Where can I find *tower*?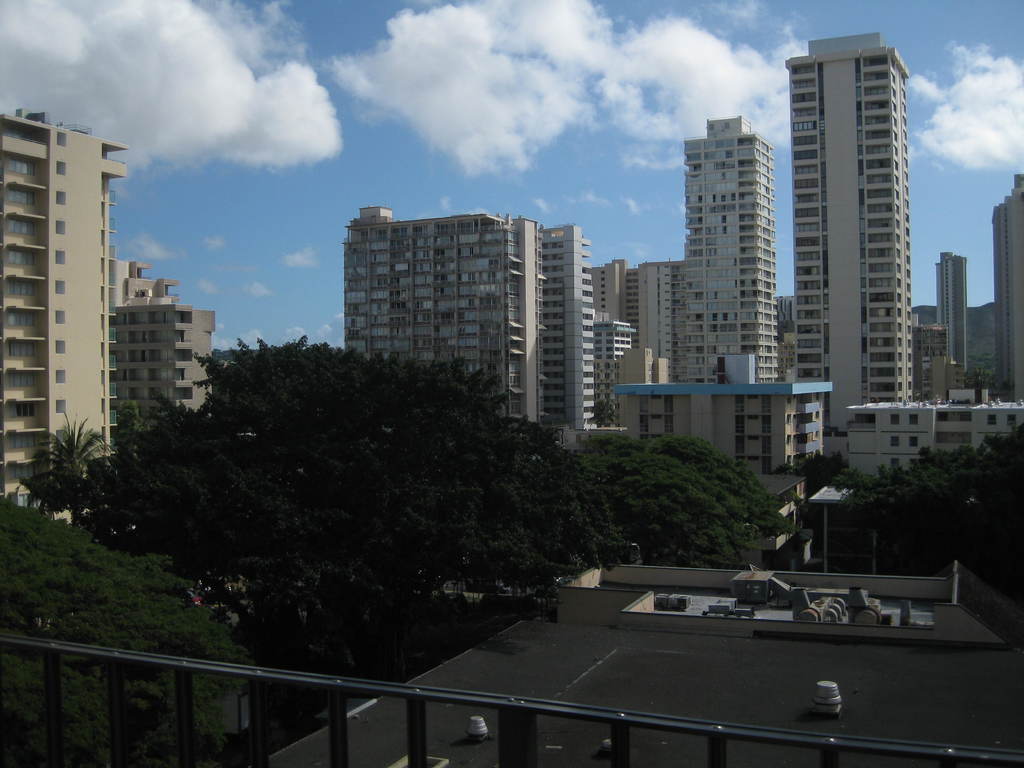
You can find it at 636/253/692/379.
